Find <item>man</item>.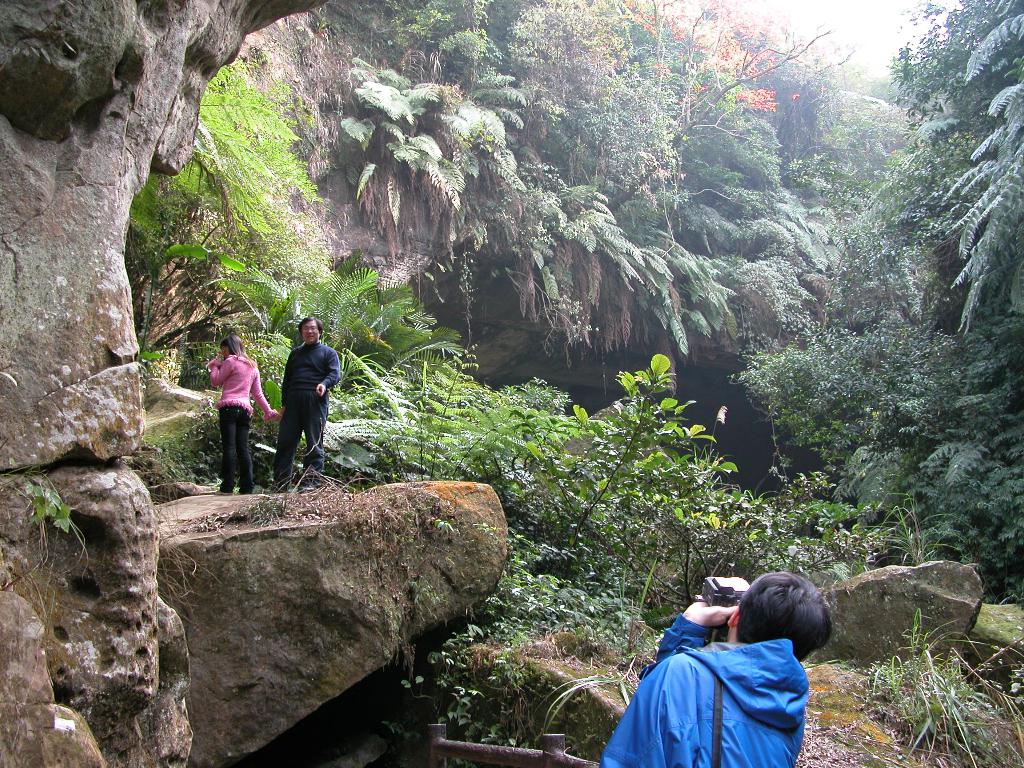
276:316:342:497.
